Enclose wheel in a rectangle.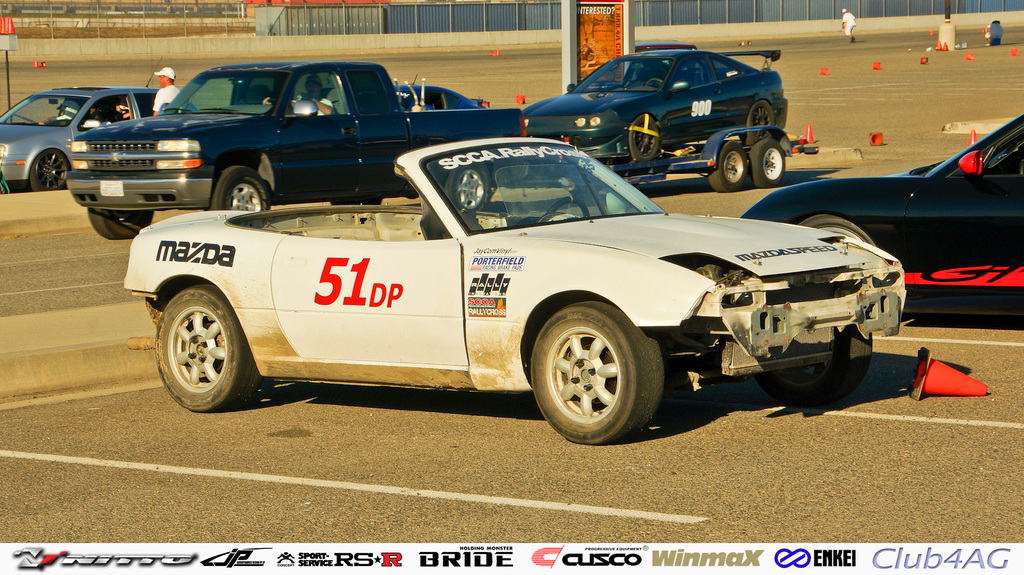
{"left": 89, "top": 209, "right": 152, "bottom": 237}.
